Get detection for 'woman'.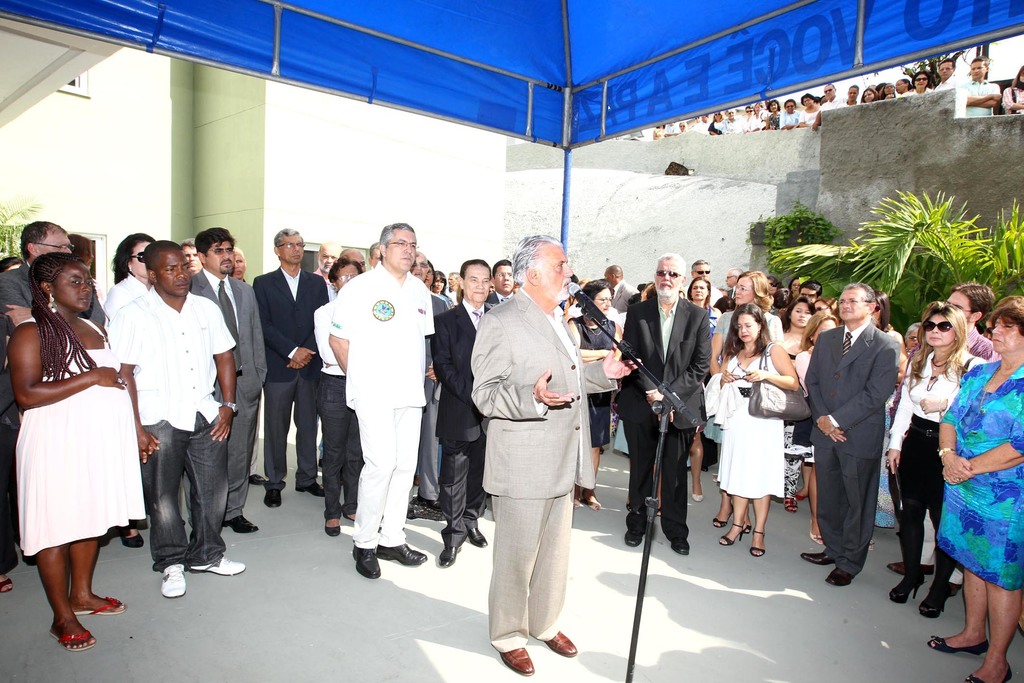
Detection: 885, 296, 989, 618.
